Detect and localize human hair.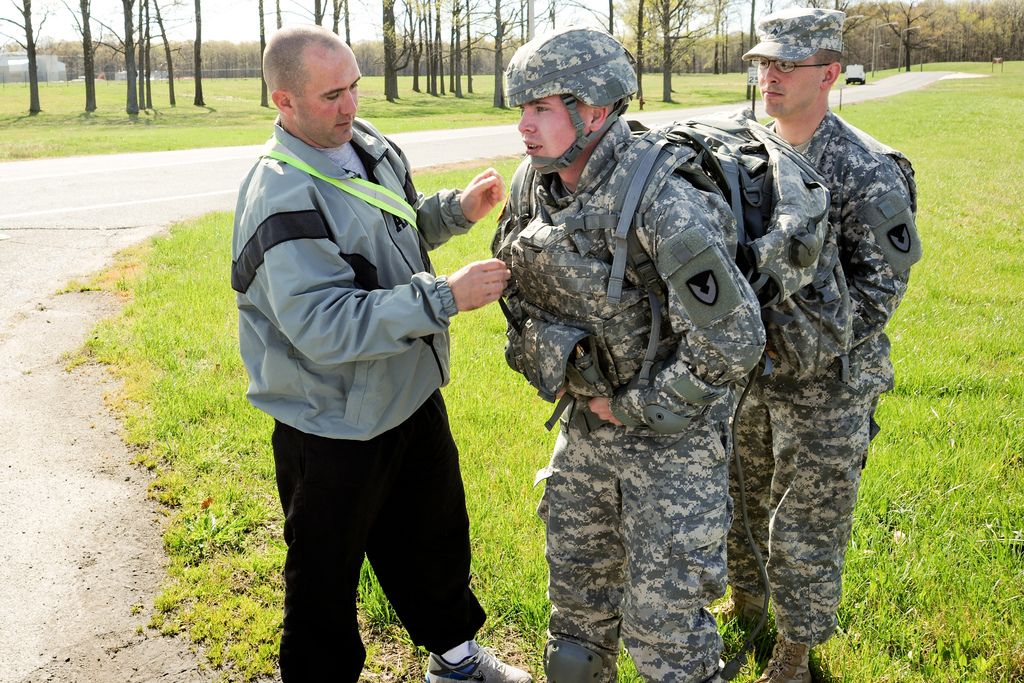
Localized at (left=614, top=95, right=625, bottom=117).
